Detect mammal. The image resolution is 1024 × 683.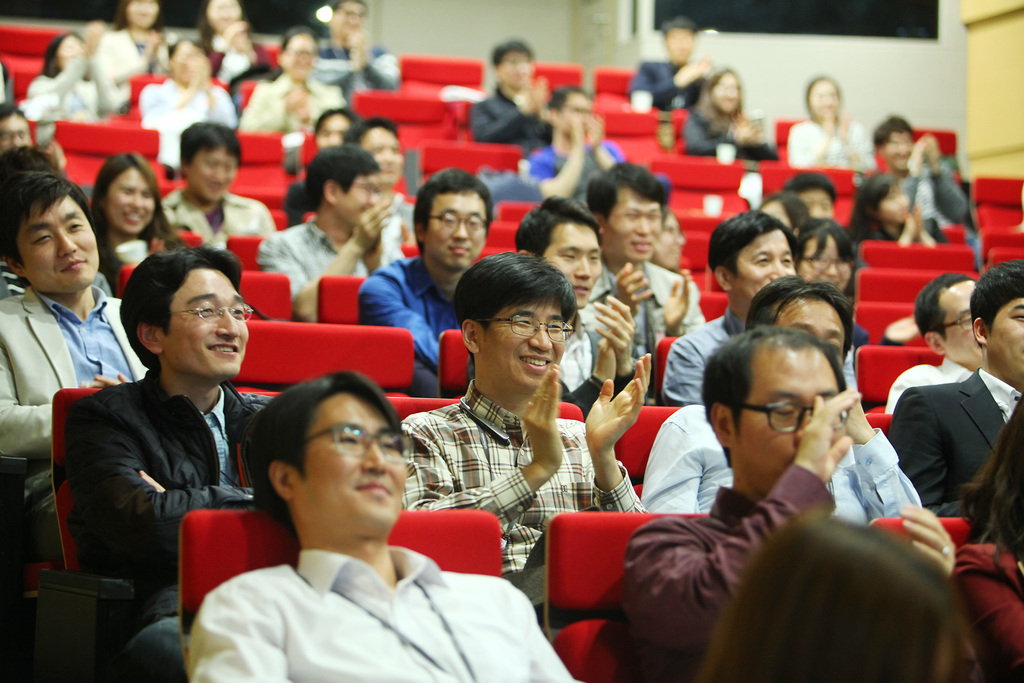
[left=0, top=142, right=67, bottom=197].
